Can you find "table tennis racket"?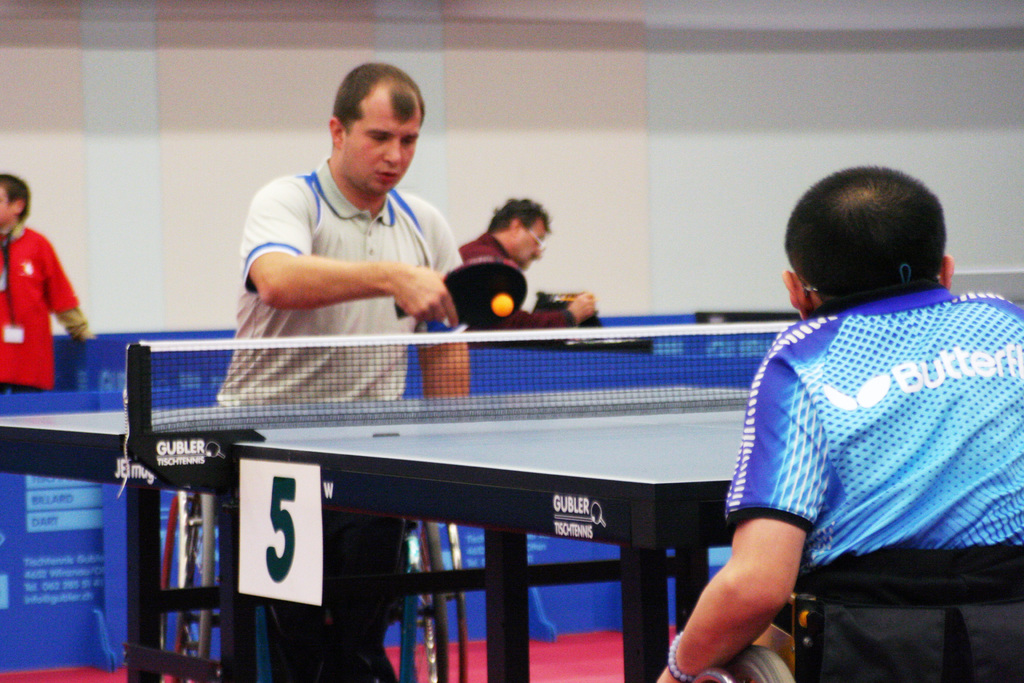
Yes, bounding box: (389,255,524,327).
